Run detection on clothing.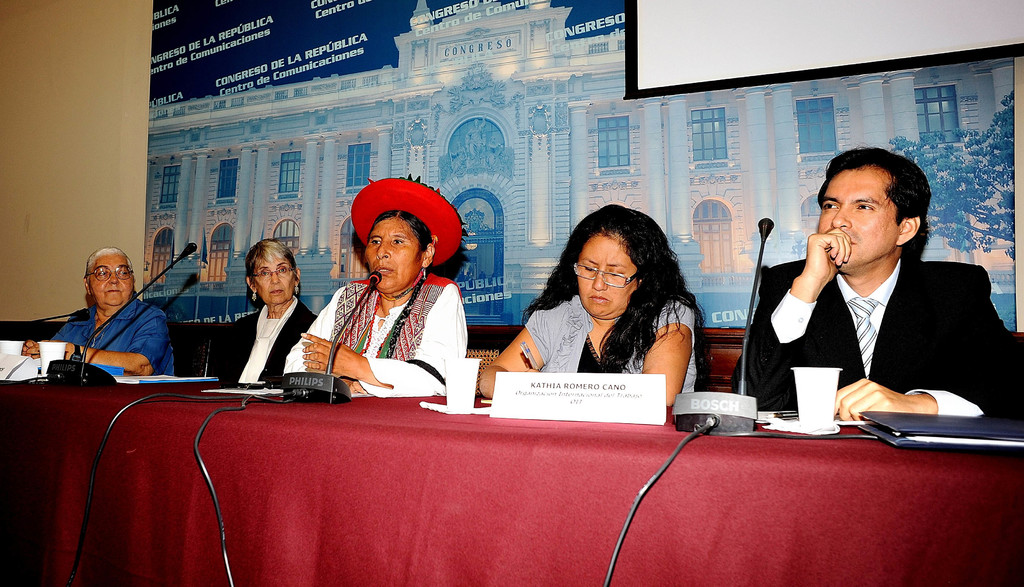
Result: bbox=[217, 299, 312, 389].
